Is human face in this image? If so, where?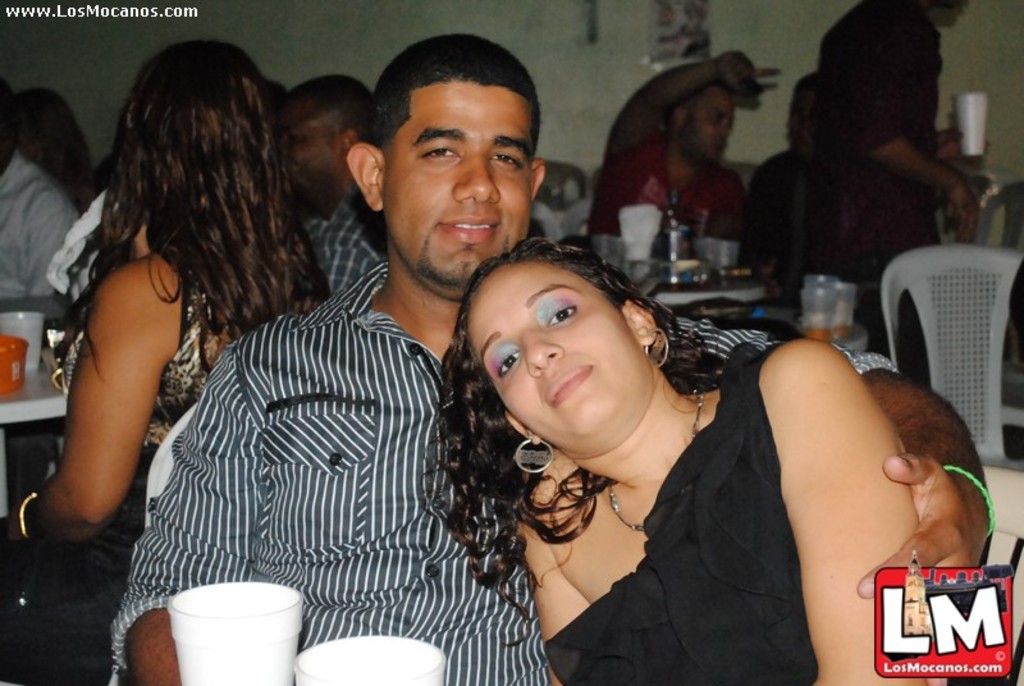
Yes, at x1=467, y1=260, x2=648, y2=443.
